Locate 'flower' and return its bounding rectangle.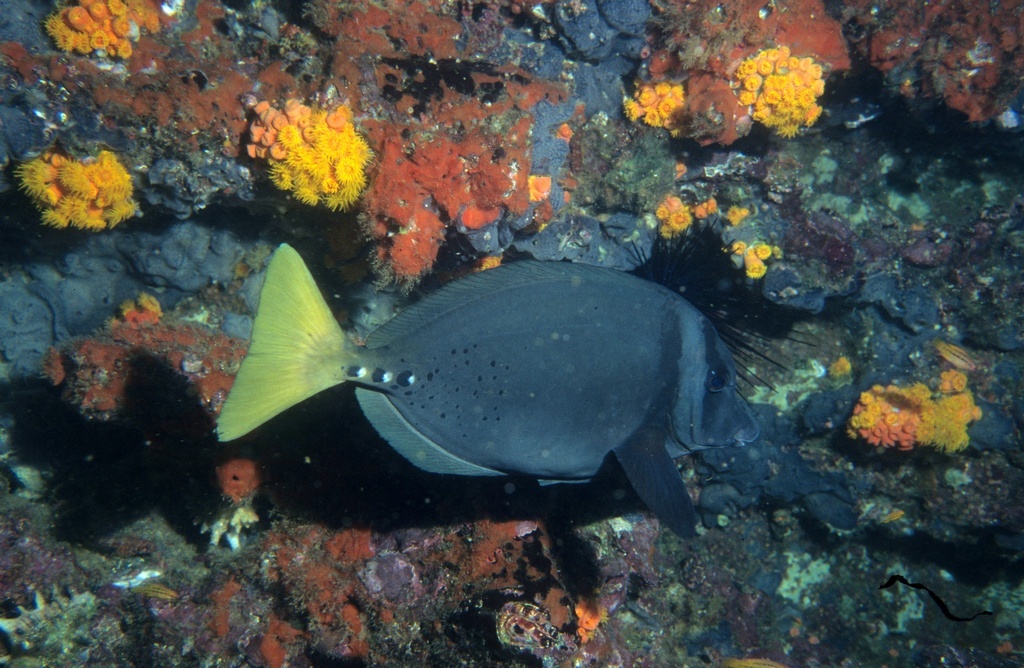
[left=756, top=242, right=768, bottom=259].
